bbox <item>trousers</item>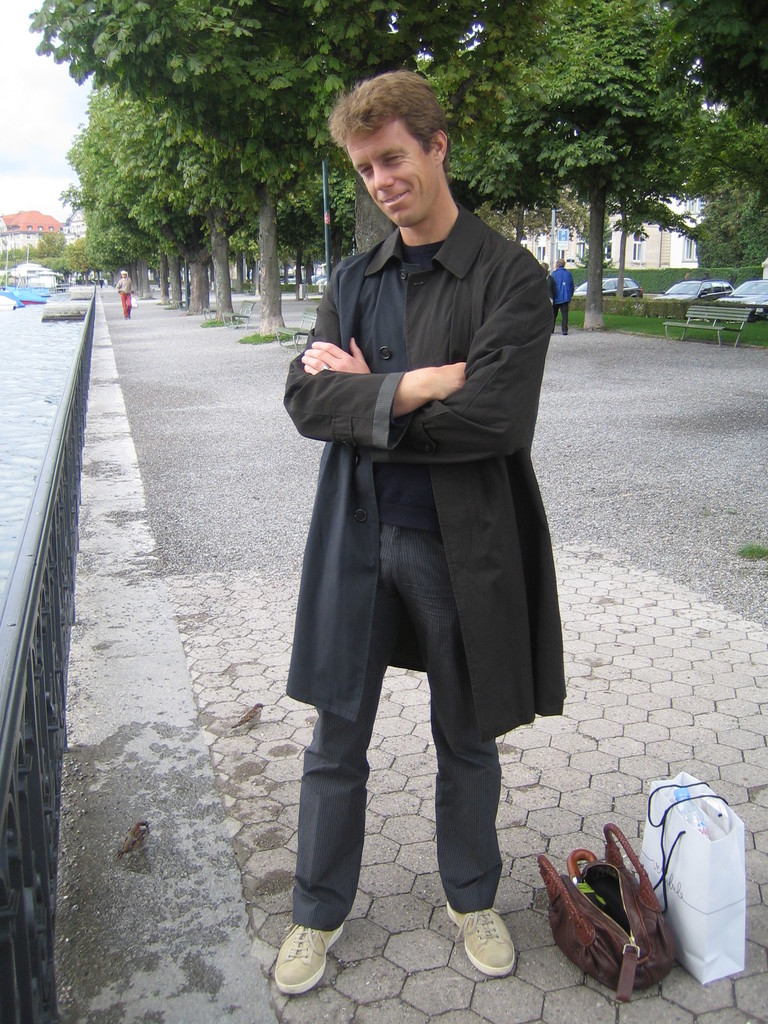
119,292,130,318
